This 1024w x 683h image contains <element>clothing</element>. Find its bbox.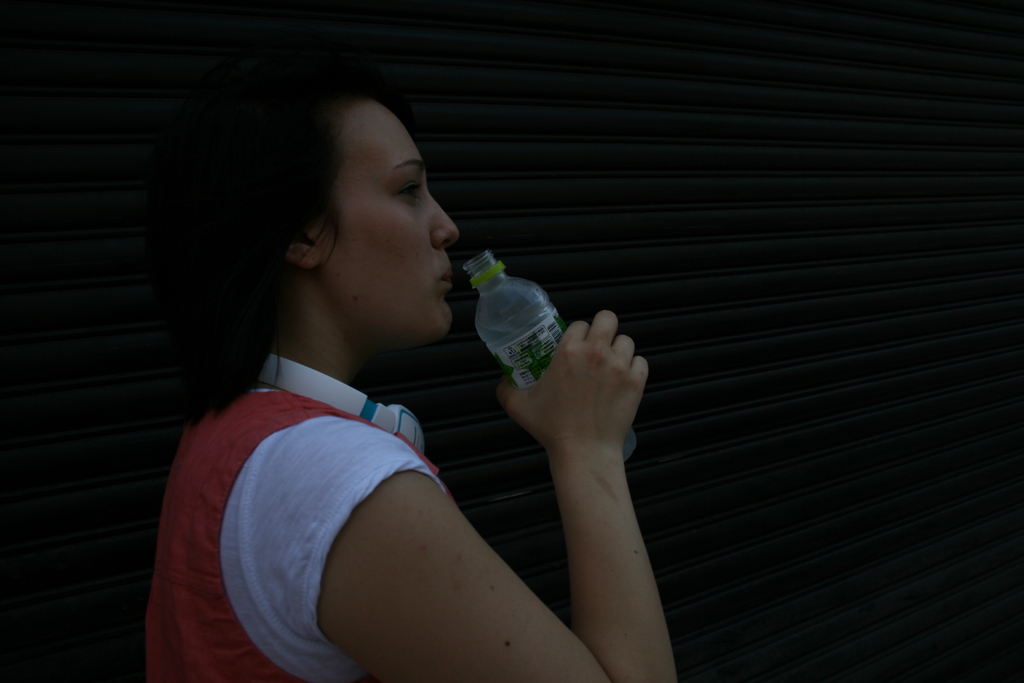
l=113, t=290, r=556, b=682.
